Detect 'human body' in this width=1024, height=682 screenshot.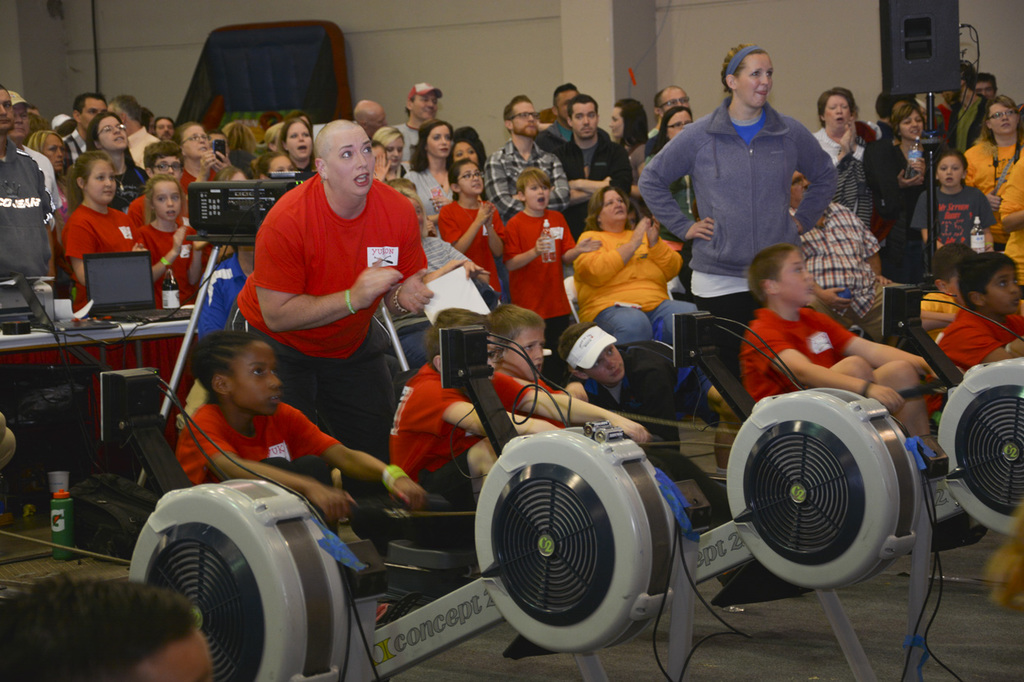
Detection: x1=571, y1=217, x2=702, y2=414.
